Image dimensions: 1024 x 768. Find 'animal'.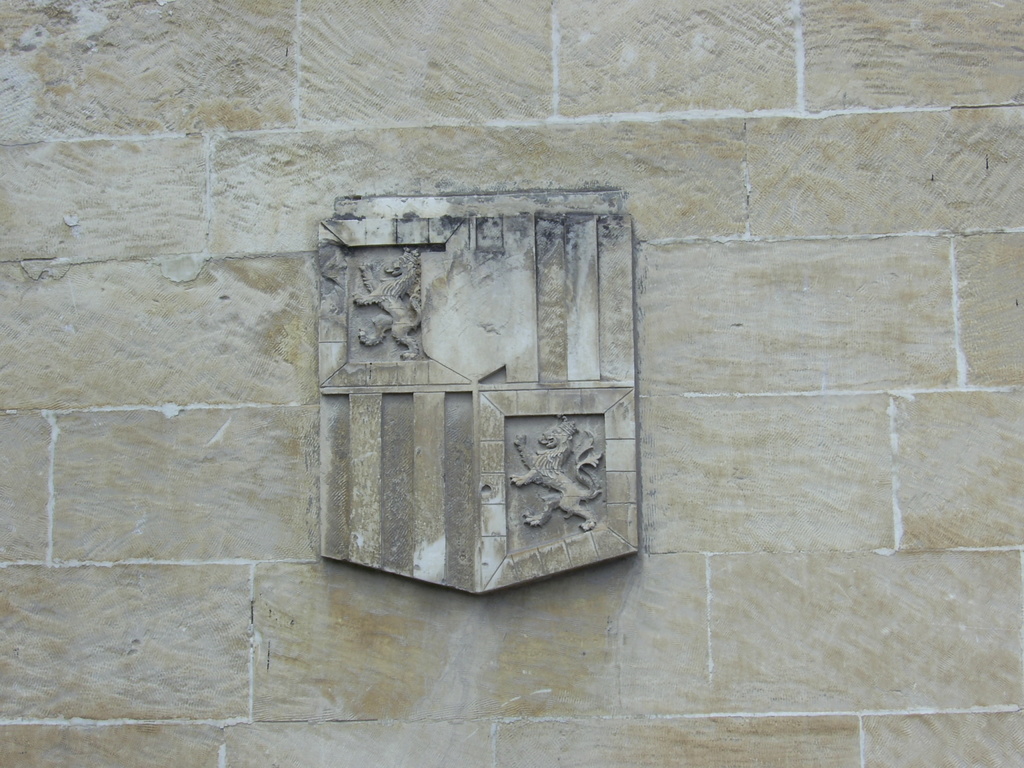
[x1=509, y1=414, x2=602, y2=529].
